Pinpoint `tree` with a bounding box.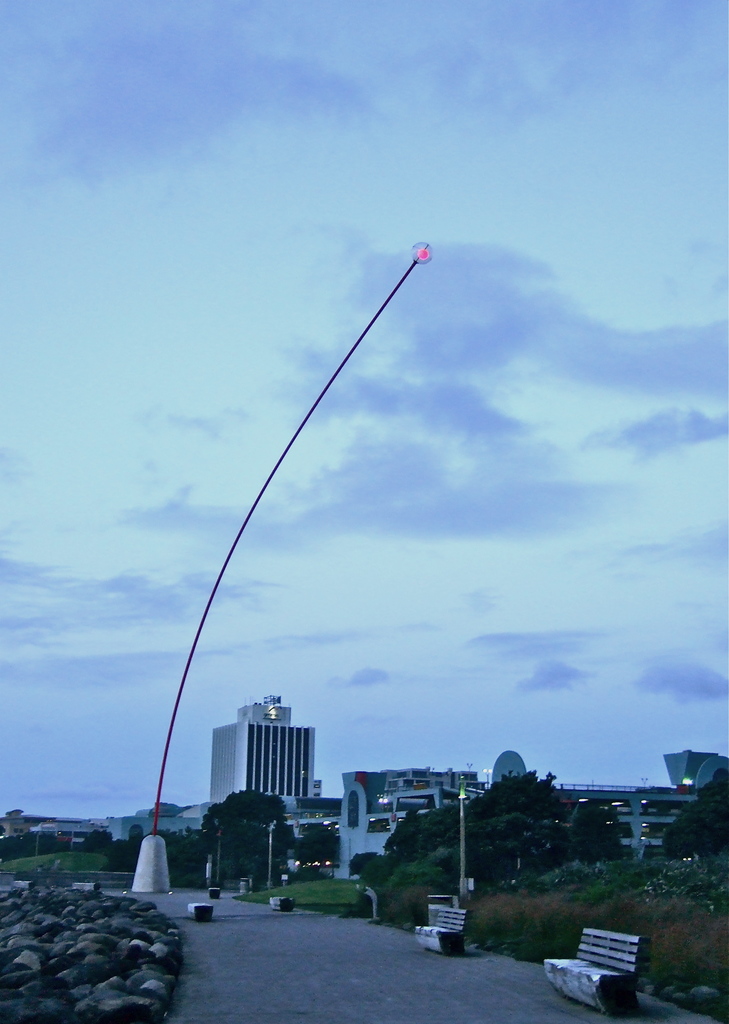
pyautogui.locateOnScreen(164, 829, 200, 867).
